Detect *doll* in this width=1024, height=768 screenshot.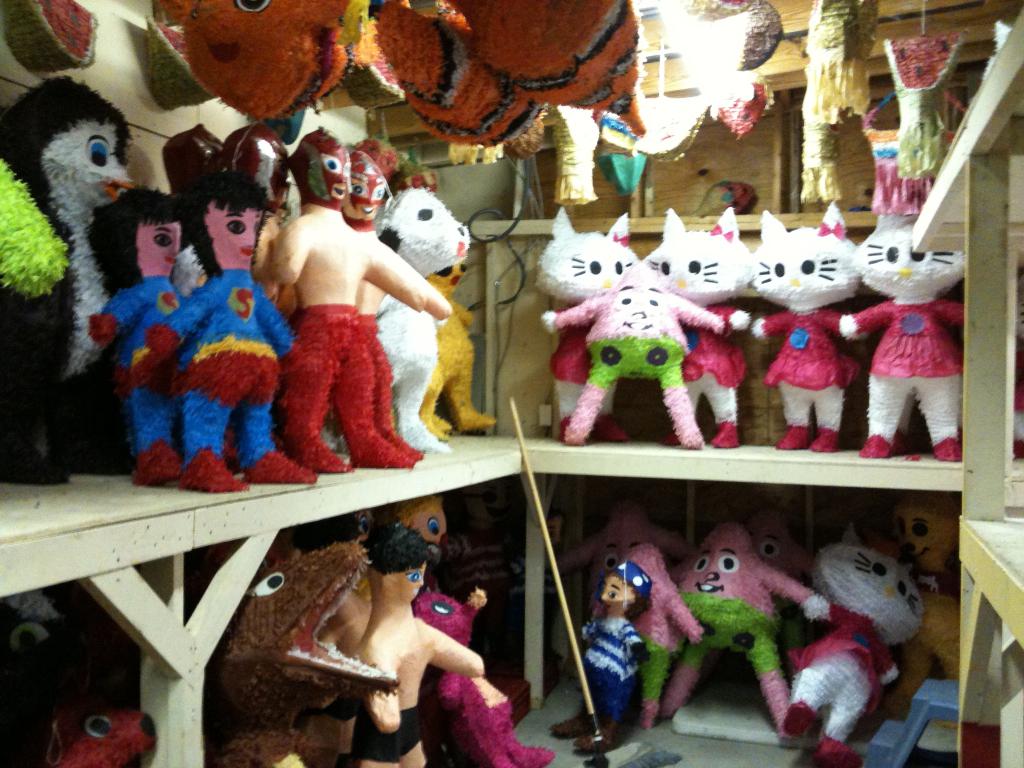
Detection: (582, 531, 700, 704).
